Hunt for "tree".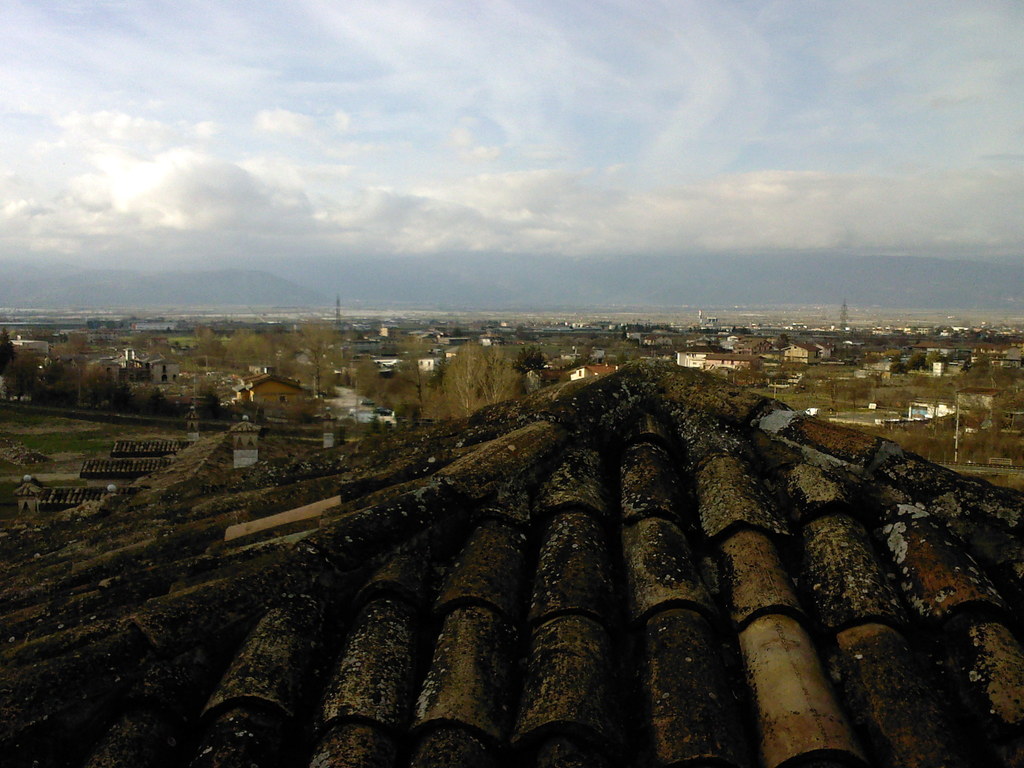
Hunted down at box(435, 343, 493, 419).
